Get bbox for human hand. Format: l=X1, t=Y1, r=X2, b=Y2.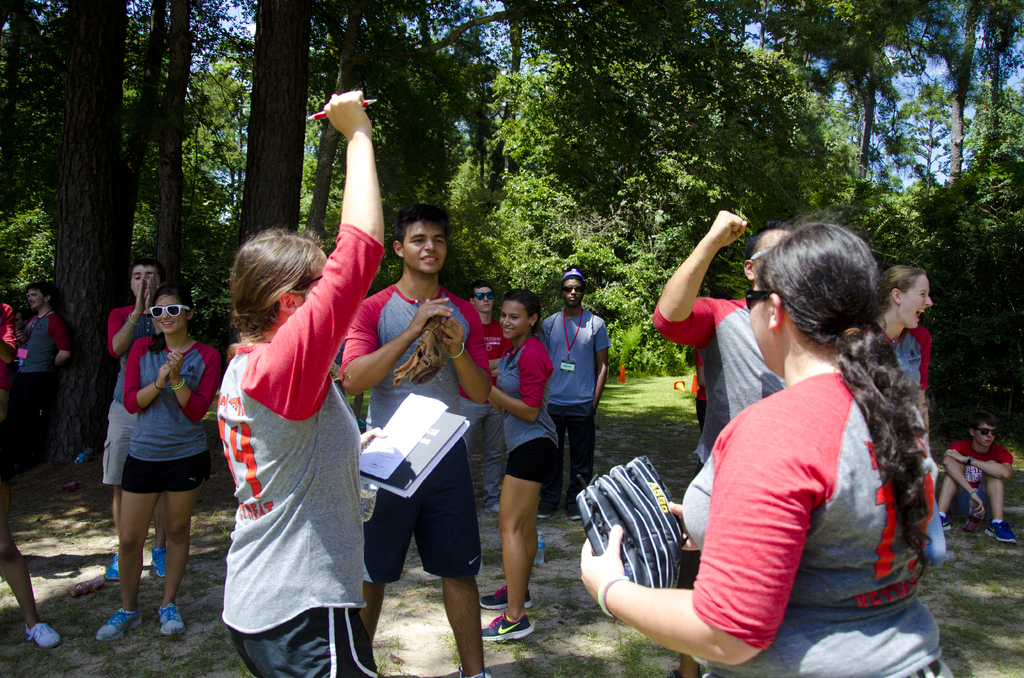
l=147, t=271, r=161, b=311.
